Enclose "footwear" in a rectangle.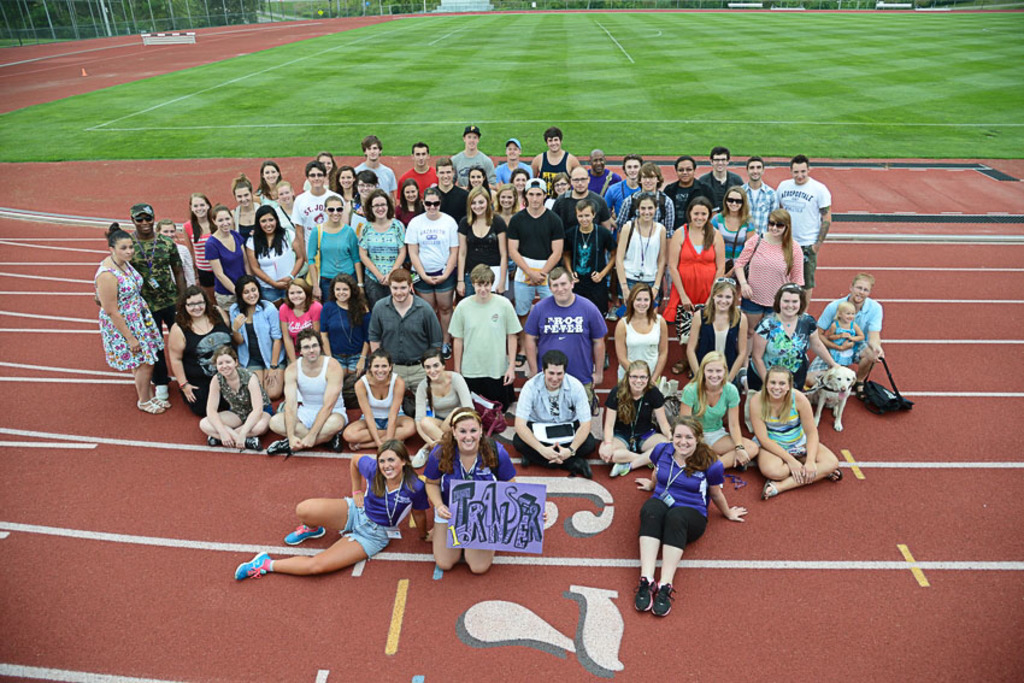
210,432,222,449.
